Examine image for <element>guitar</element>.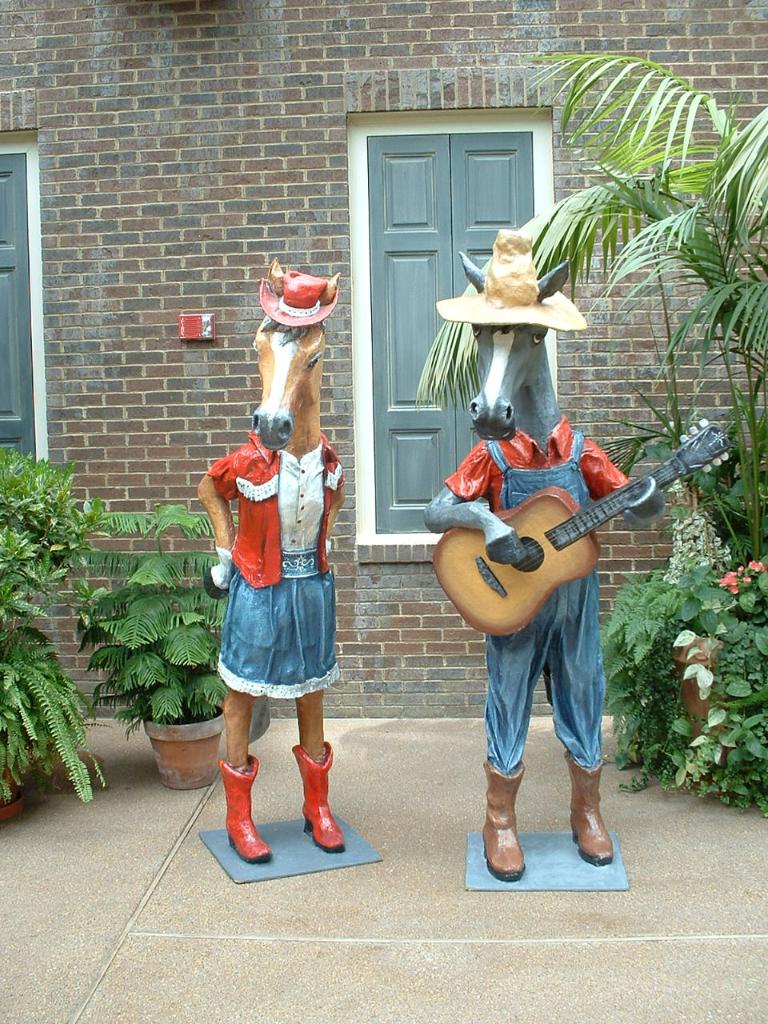
Examination result: region(427, 411, 742, 642).
